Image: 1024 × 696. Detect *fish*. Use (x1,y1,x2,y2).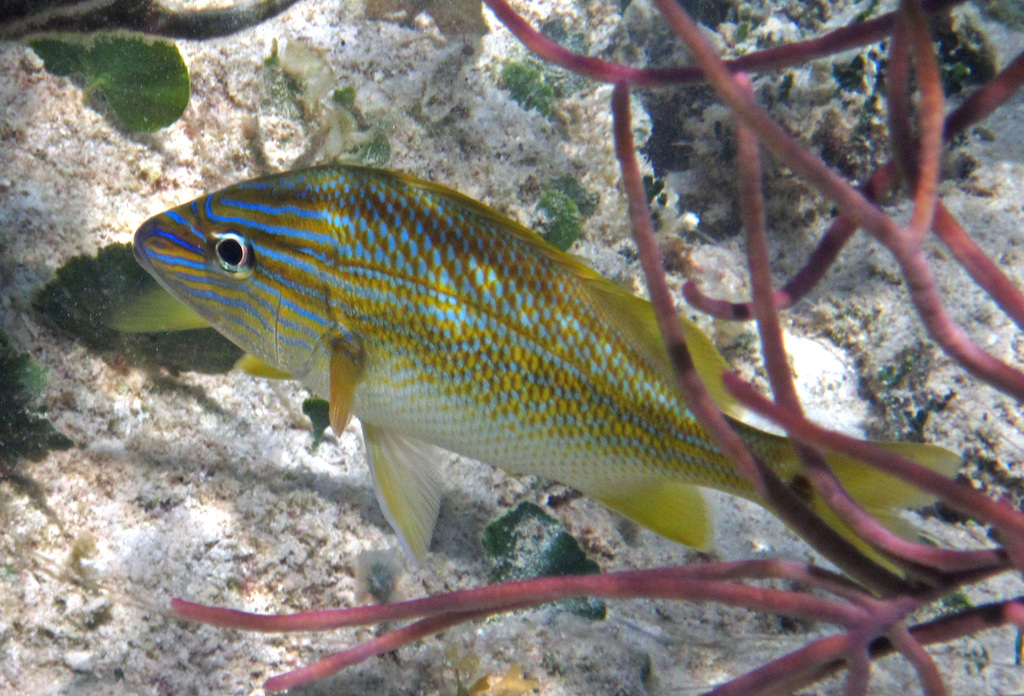
(148,151,956,613).
